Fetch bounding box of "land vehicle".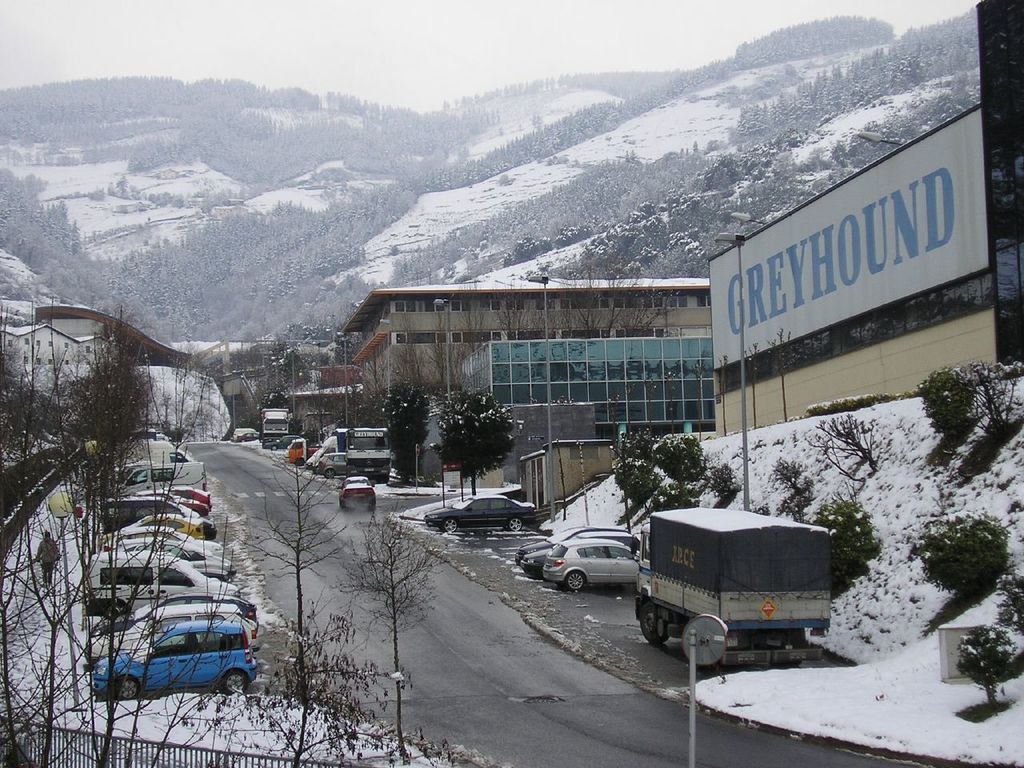
Bbox: x1=85 y1=550 x2=240 y2=619.
